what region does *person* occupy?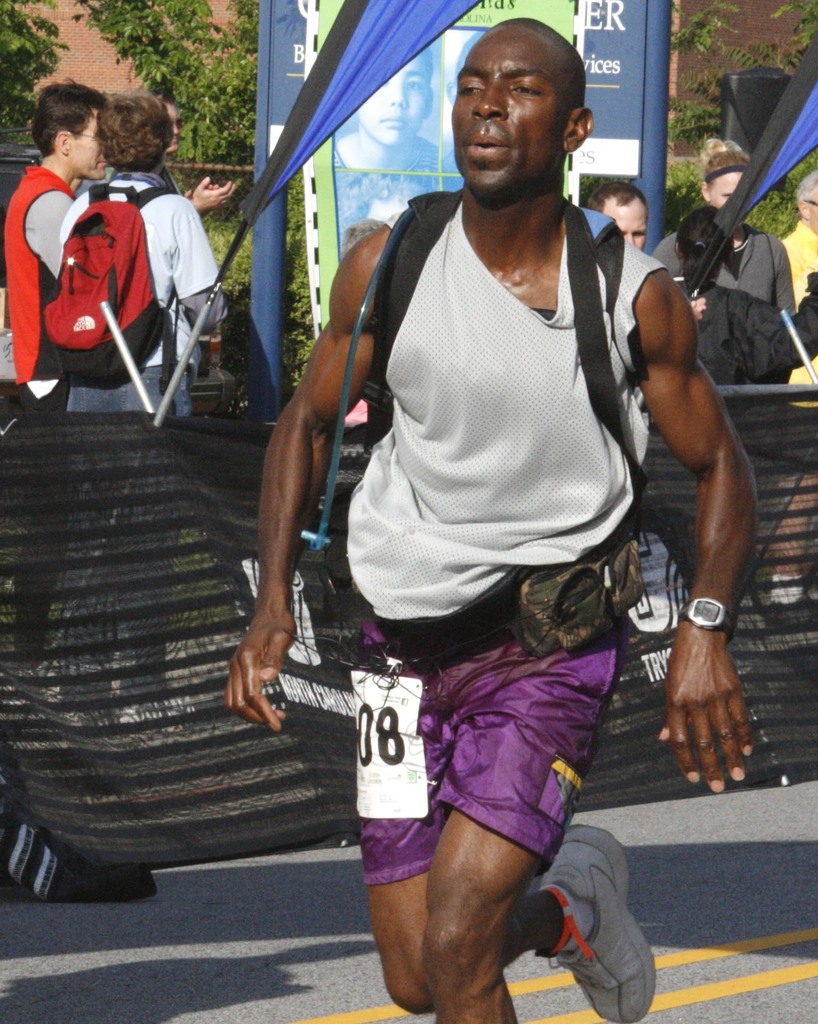
<region>582, 171, 650, 253</region>.
